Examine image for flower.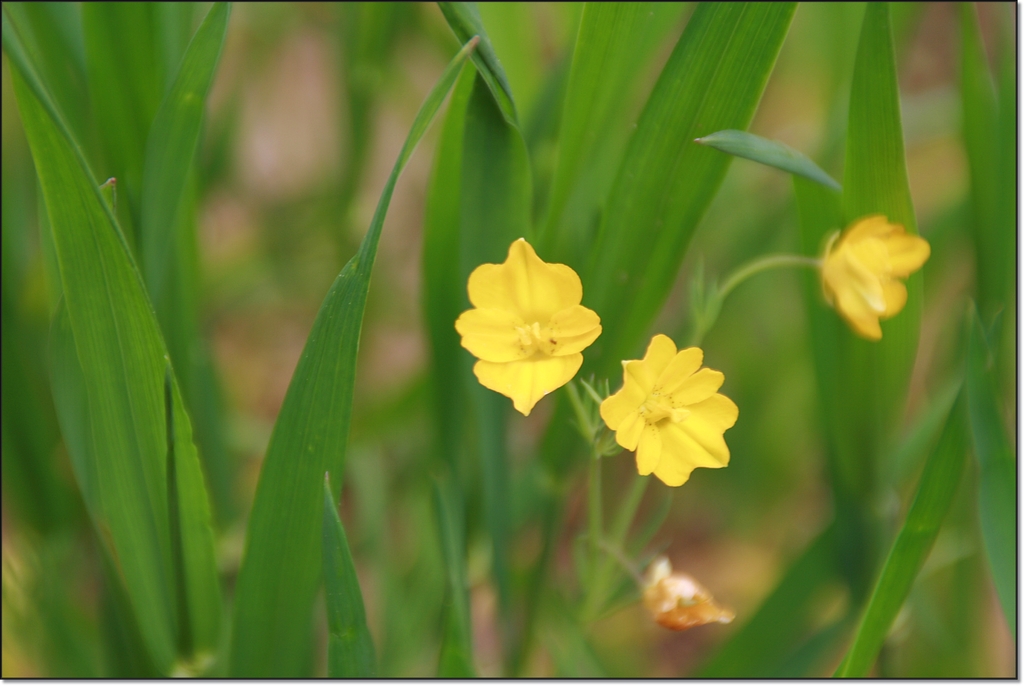
Examination result: (452, 235, 606, 417).
